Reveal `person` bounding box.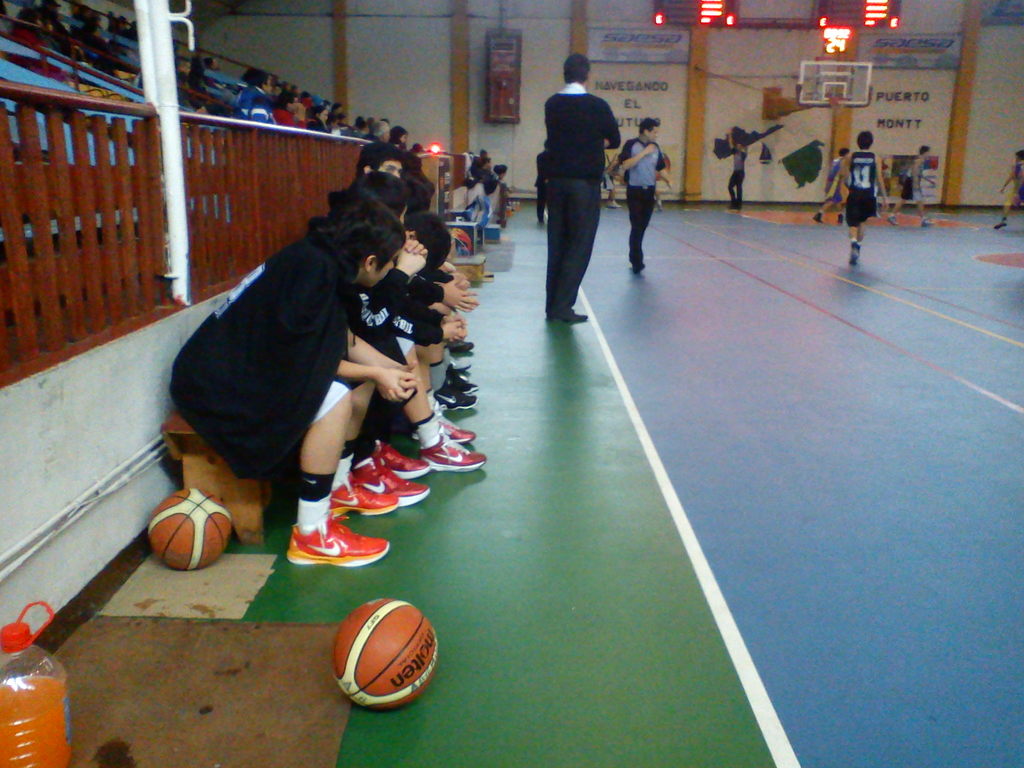
Revealed: [998, 153, 1023, 227].
